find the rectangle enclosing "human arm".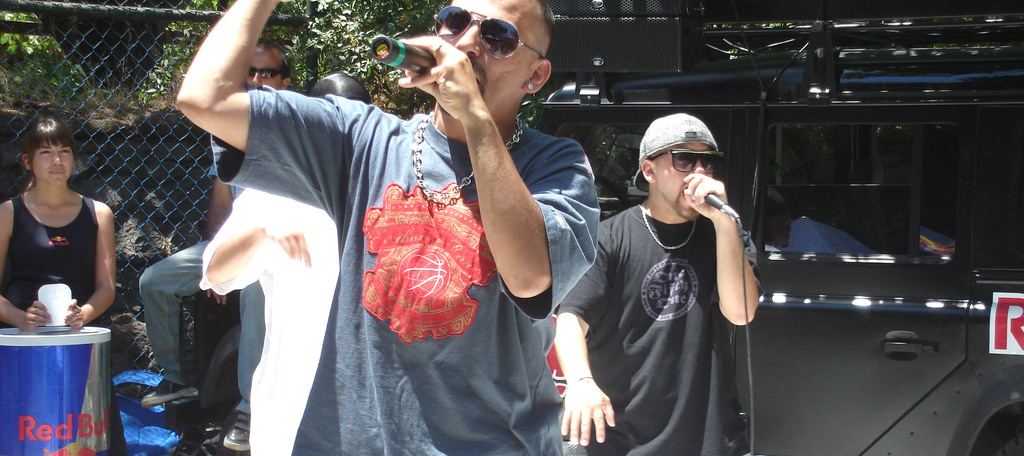
(x1=143, y1=4, x2=280, y2=163).
